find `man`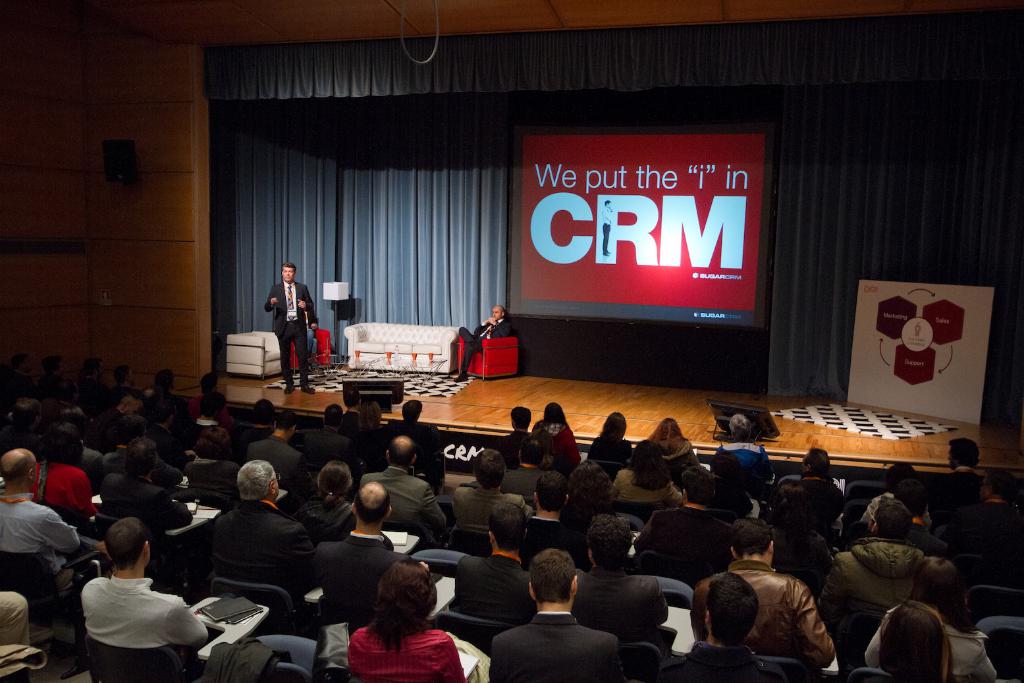
[102,412,184,490]
